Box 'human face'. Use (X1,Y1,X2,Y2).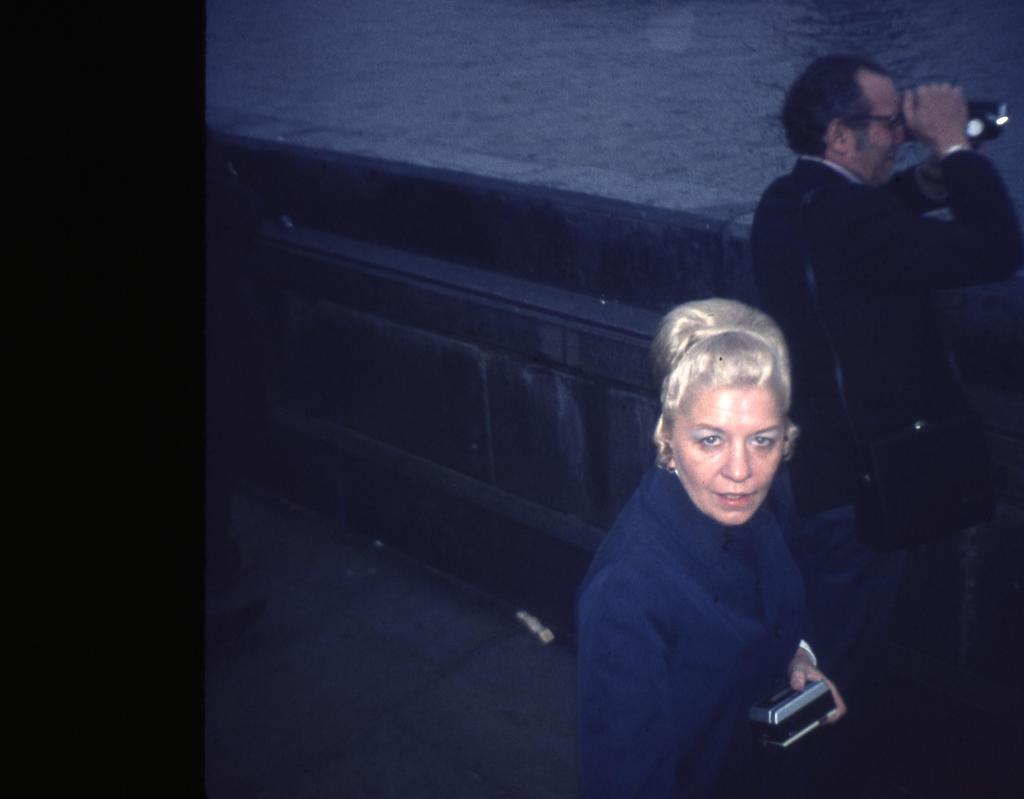
(859,77,914,181).
